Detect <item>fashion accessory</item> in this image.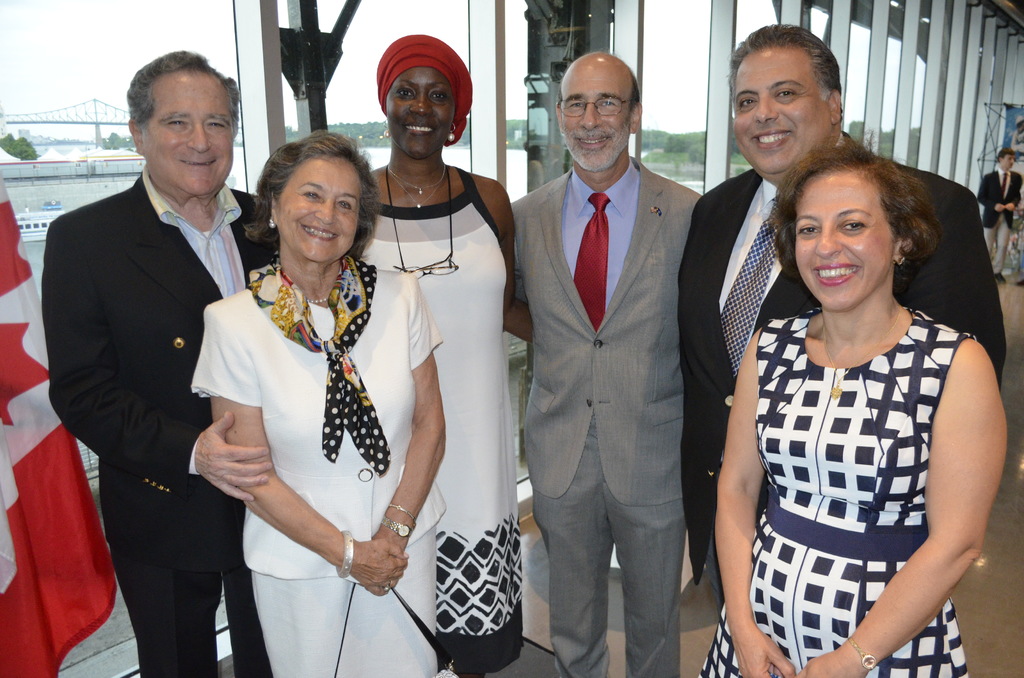
Detection: l=384, t=502, r=419, b=527.
